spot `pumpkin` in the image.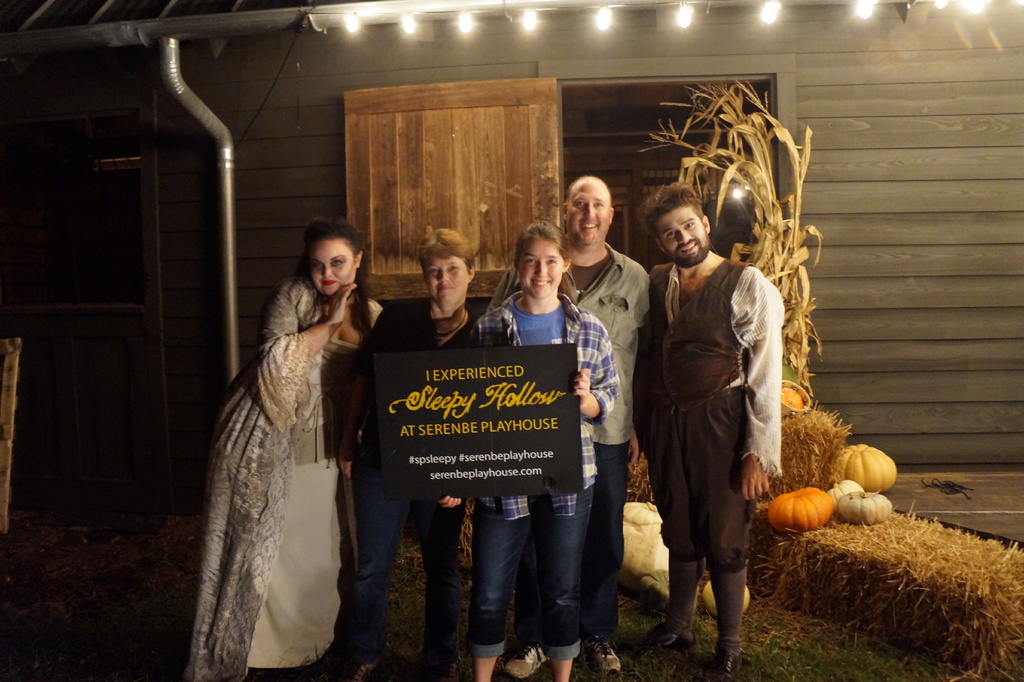
`pumpkin` found at 701/581/751/619.
